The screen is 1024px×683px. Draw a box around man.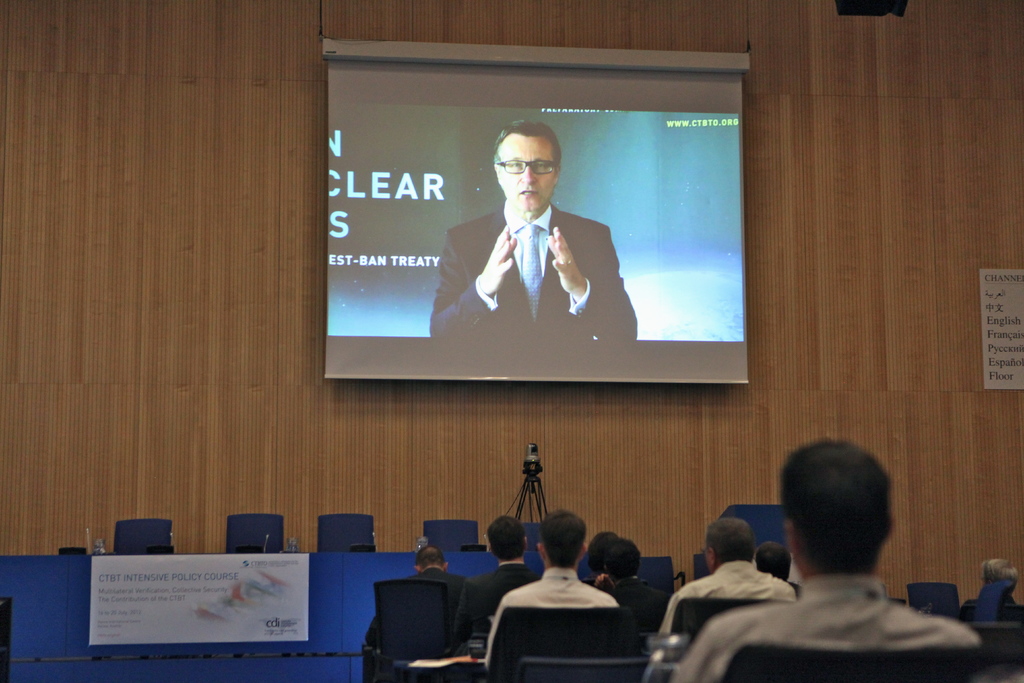
[x1=403, y1=99, x2=633, y2=375].
